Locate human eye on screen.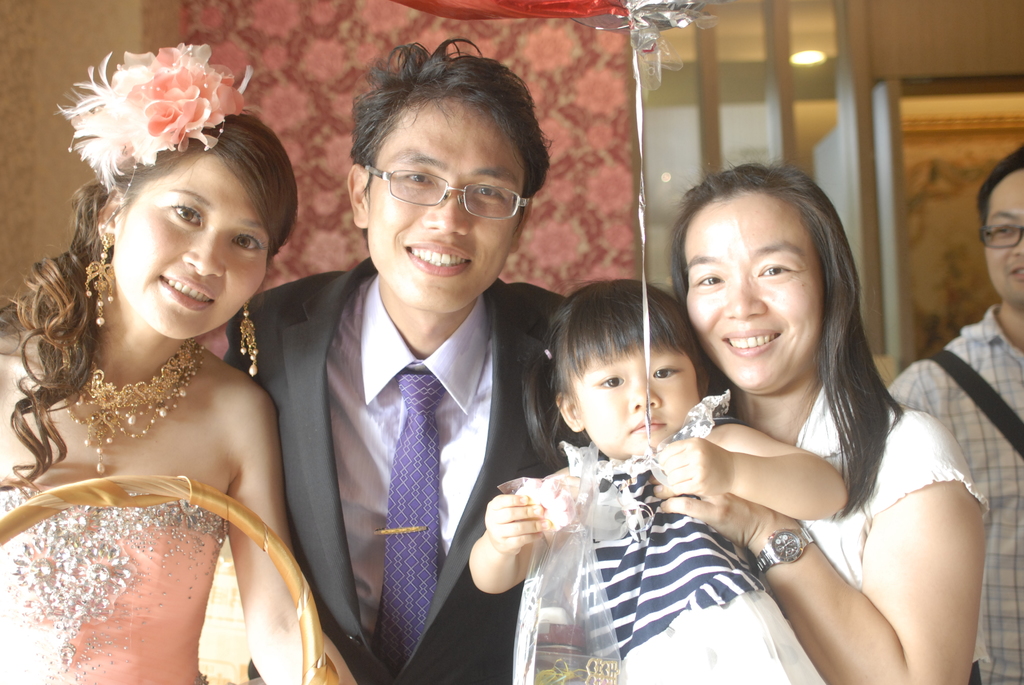
On screen at <bbox>232, 232, 268, 250</bbox>.
